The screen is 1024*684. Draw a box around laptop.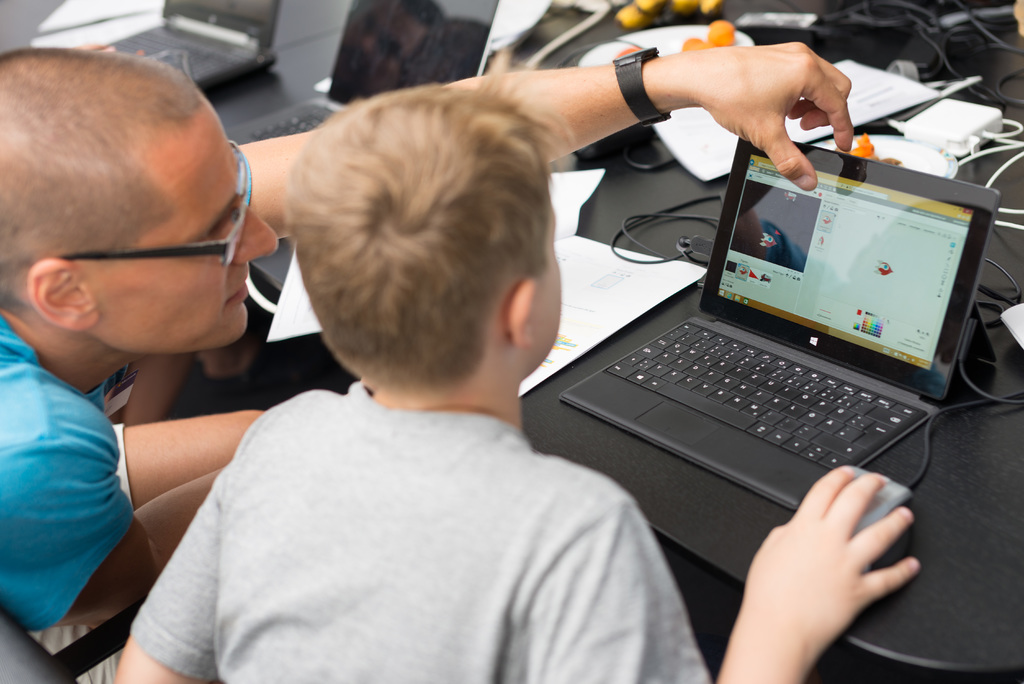
detection(105, 1, 278, 85).
